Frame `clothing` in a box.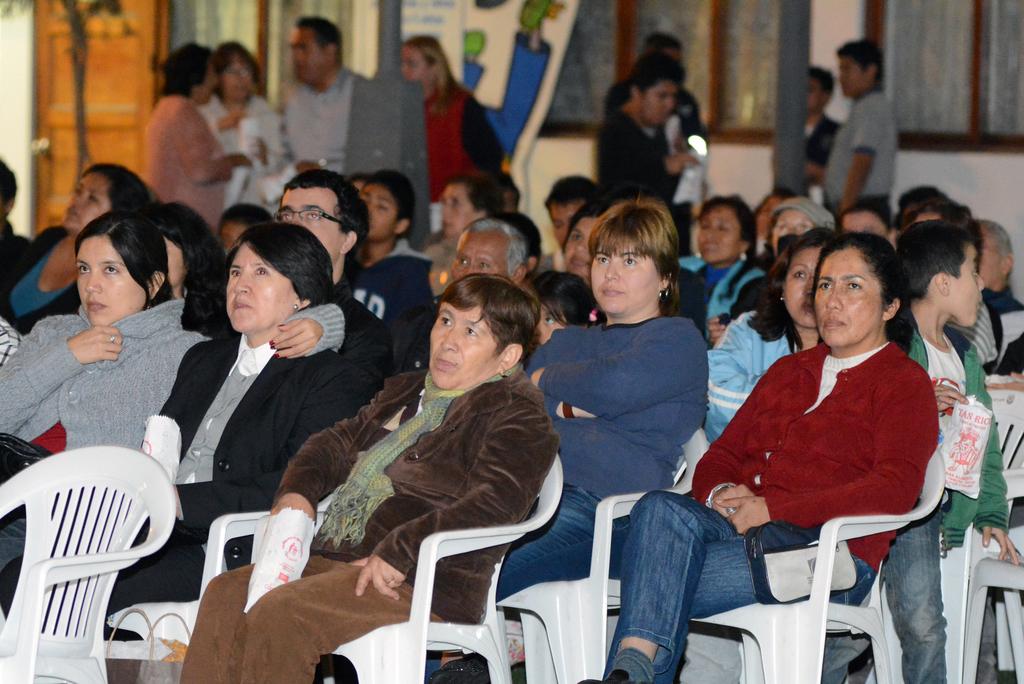
crop(490, 509, 630, 599).
